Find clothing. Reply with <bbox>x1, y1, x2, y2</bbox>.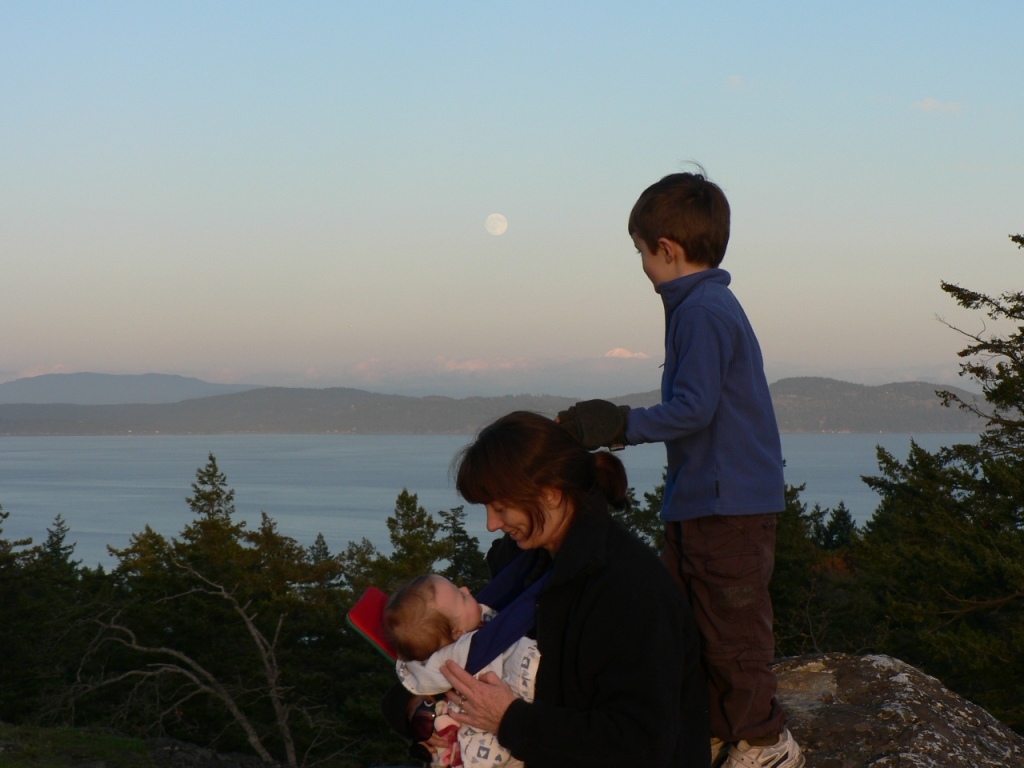
<bbox>396, 605, 542, 767</bbox>.
